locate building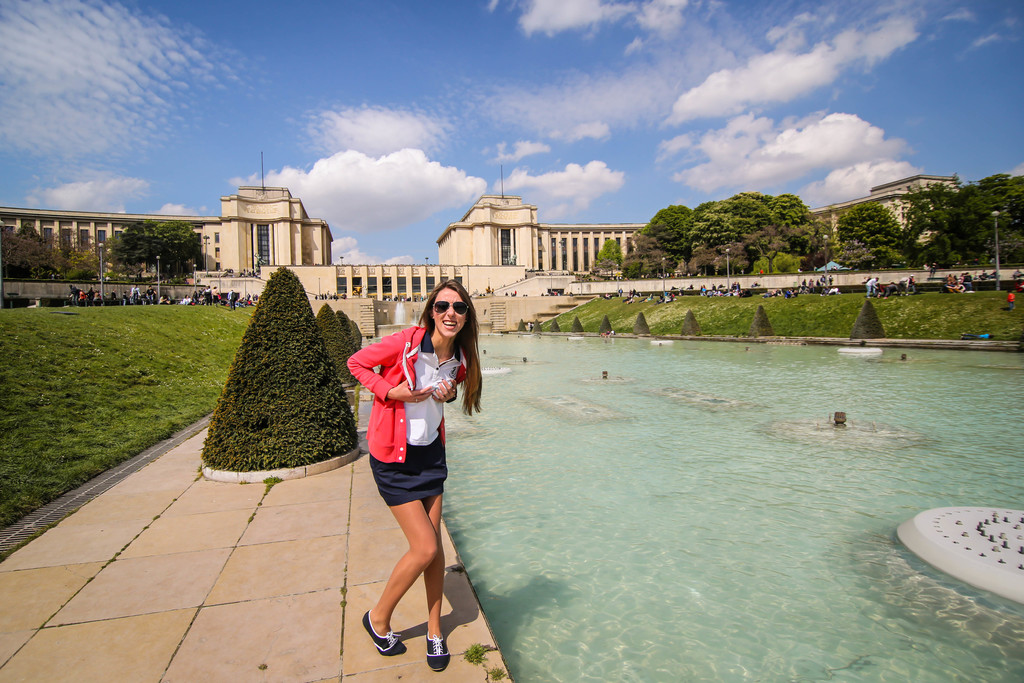
box(817, 174, 959, 242)
